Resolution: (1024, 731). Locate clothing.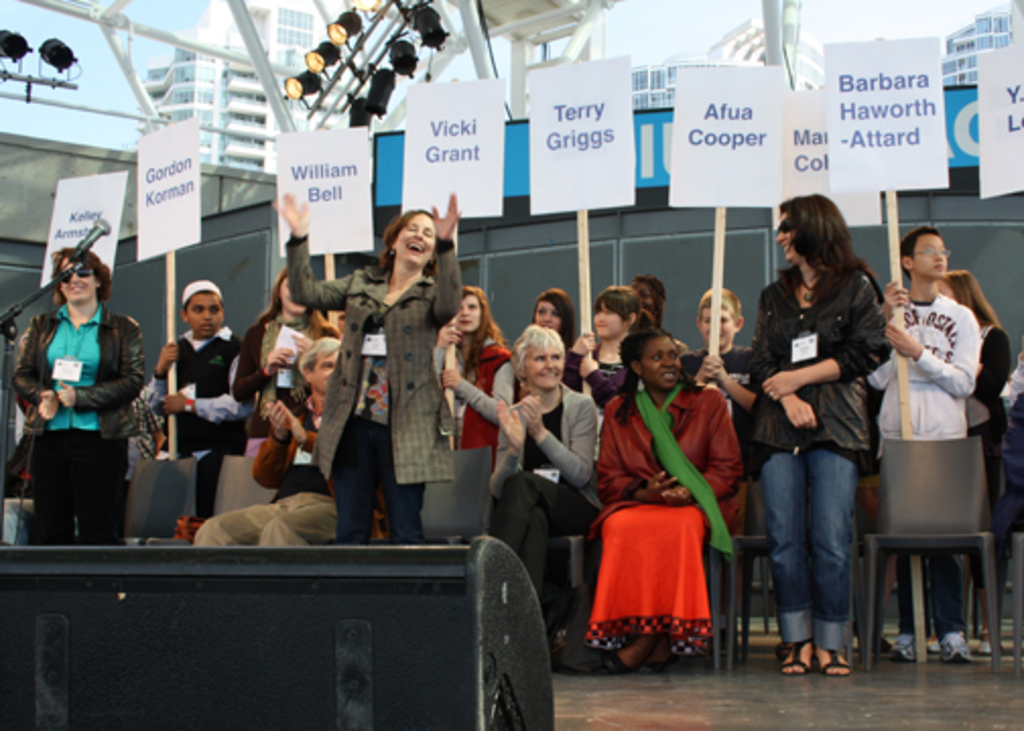
select_region(256, 298, 343, 386).
